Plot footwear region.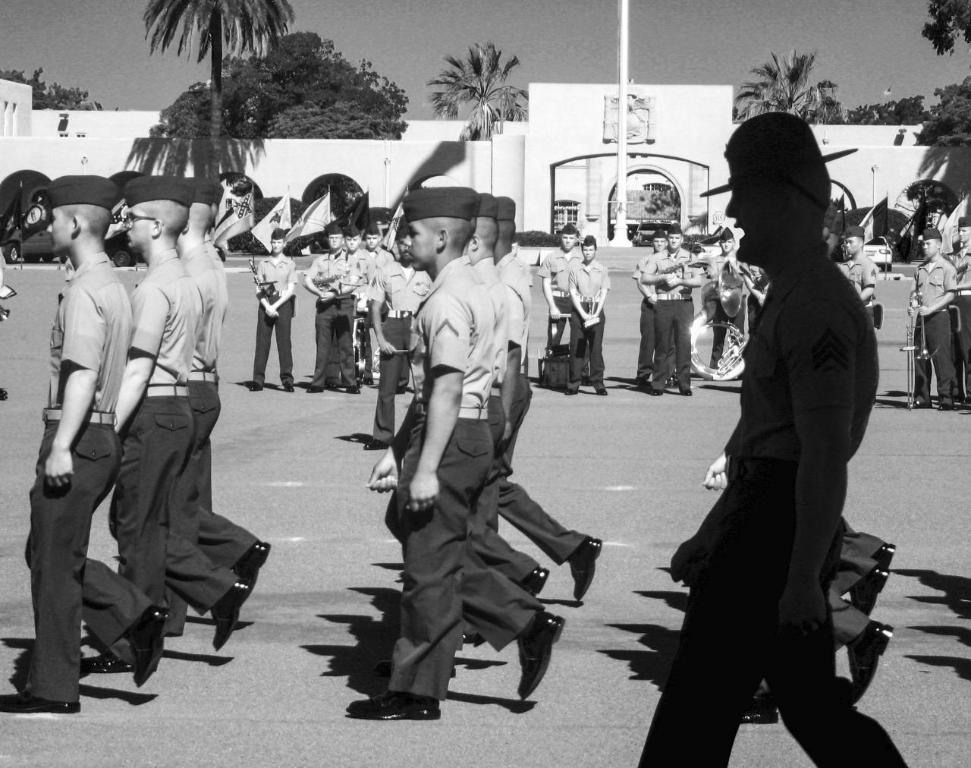
Plotted at [363, 437, 390, 450].
